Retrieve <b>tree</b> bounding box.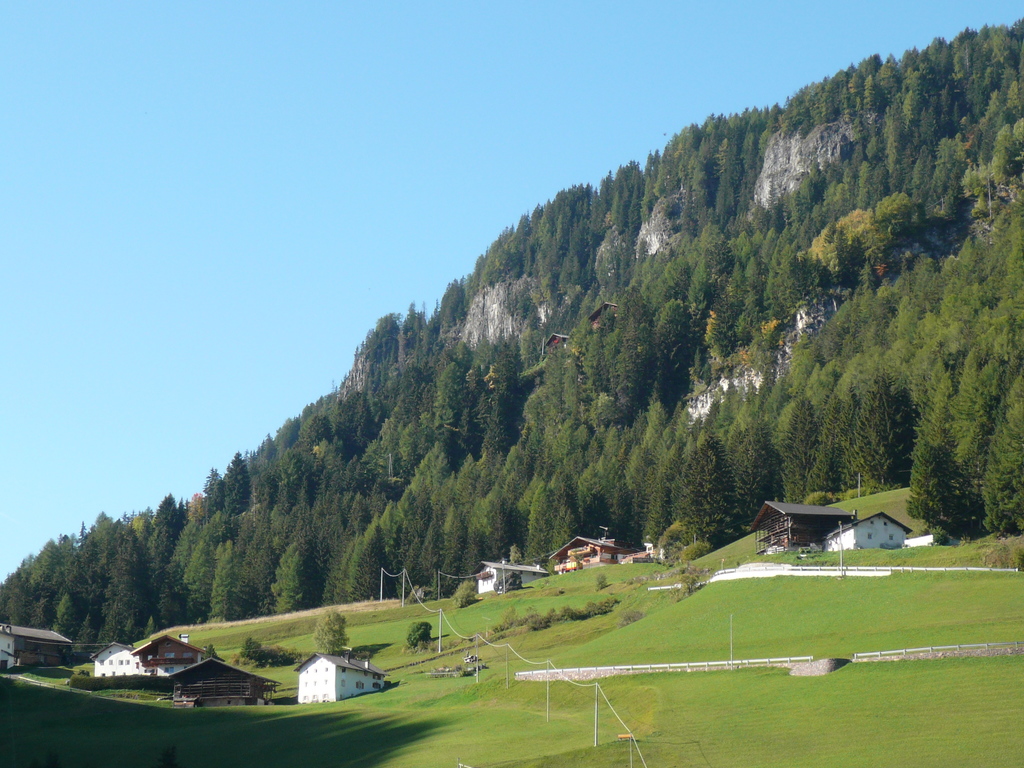
Bounding box: left=411, top=275, right=467, bottom=325.
